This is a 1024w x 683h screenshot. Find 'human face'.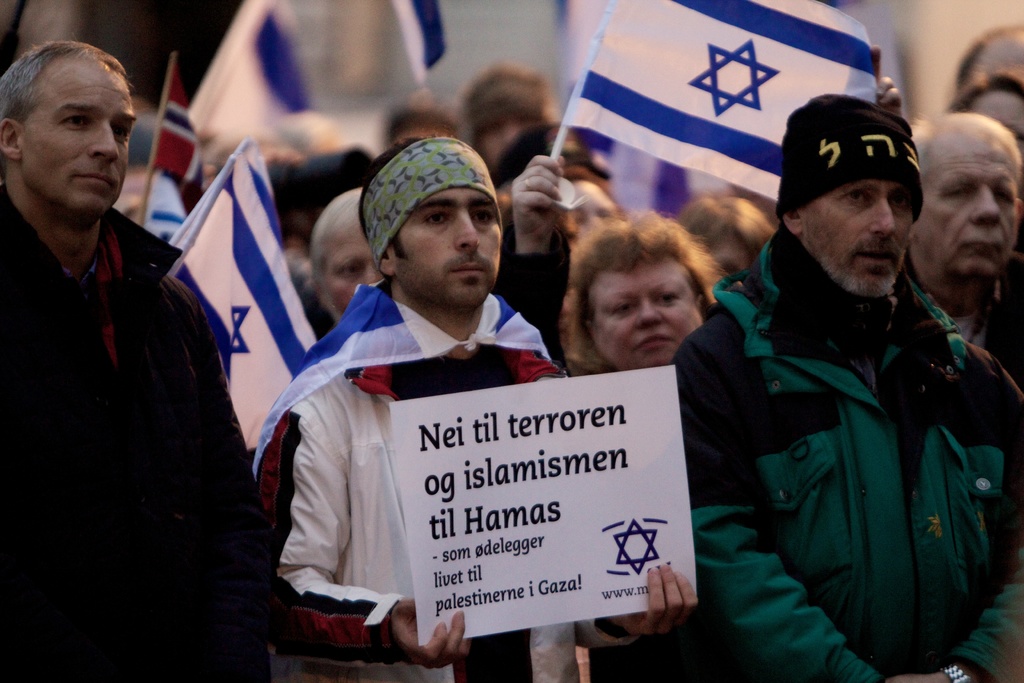
Bounding box: (left=798, top=183, right=915, bottom=302).
